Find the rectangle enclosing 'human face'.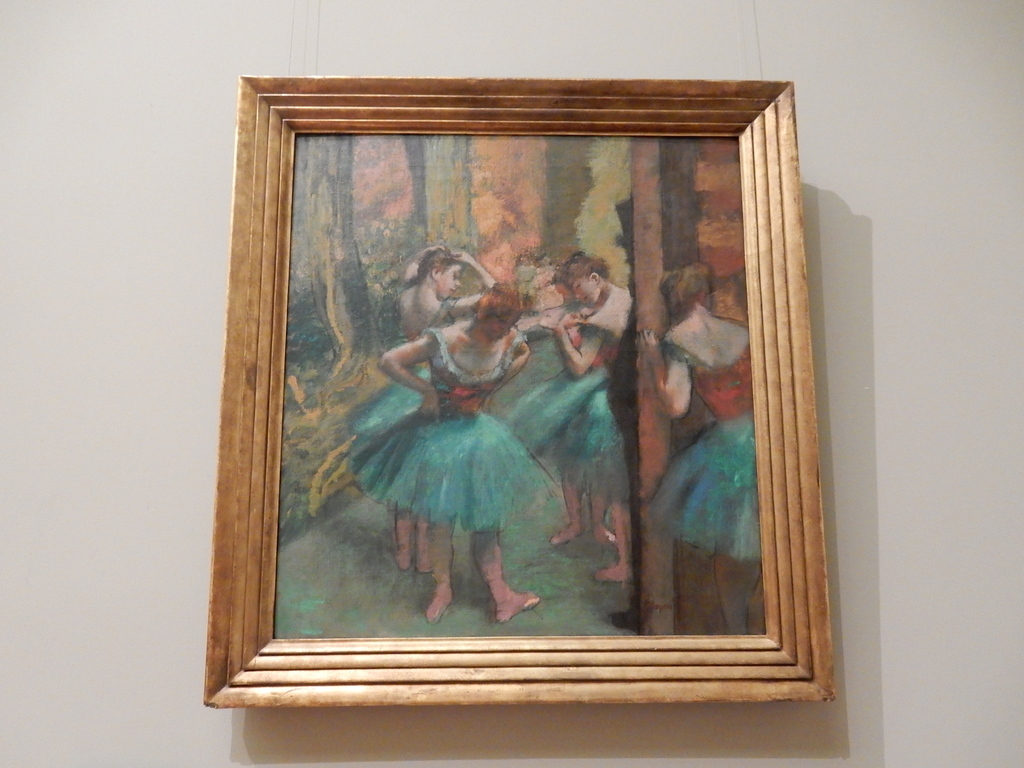
pyautogui.locateOnScreen(476, 316, 512, 346).
